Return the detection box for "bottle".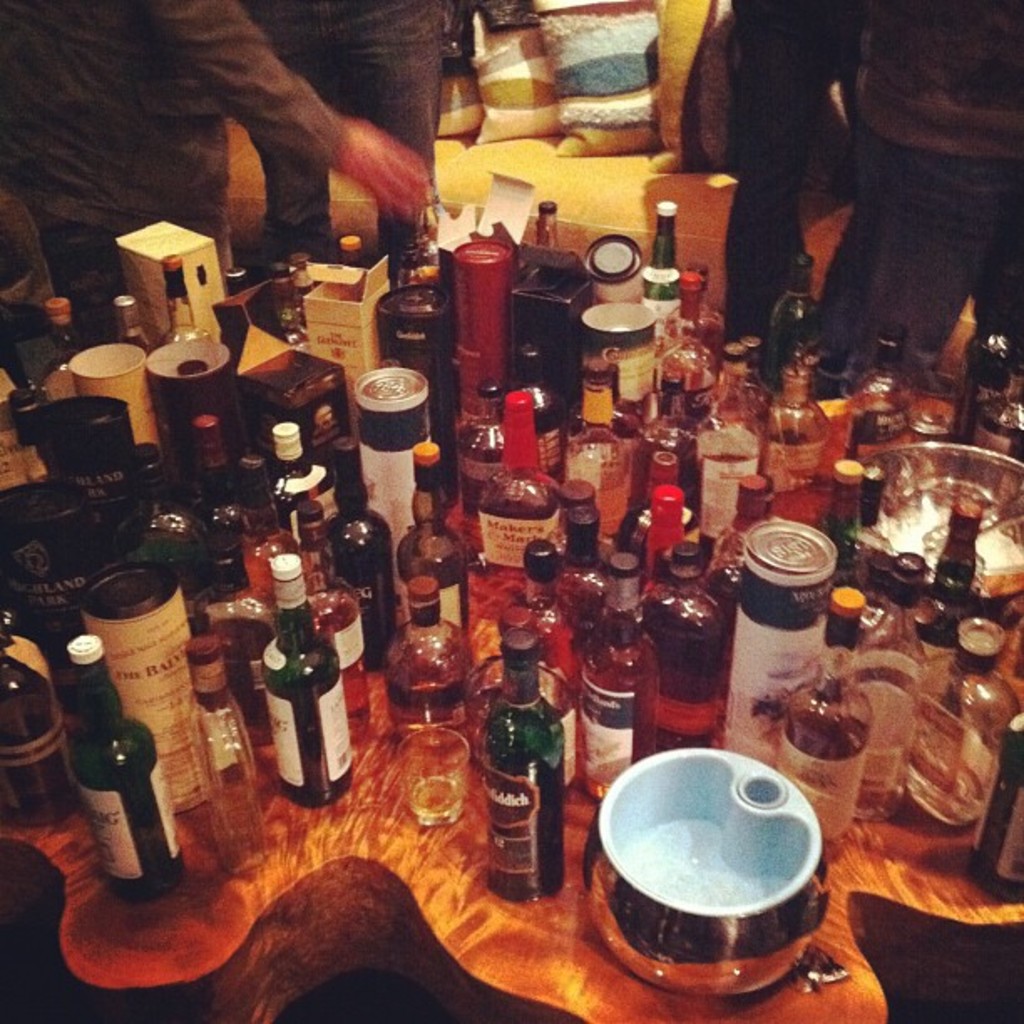
771:343:832:489.
